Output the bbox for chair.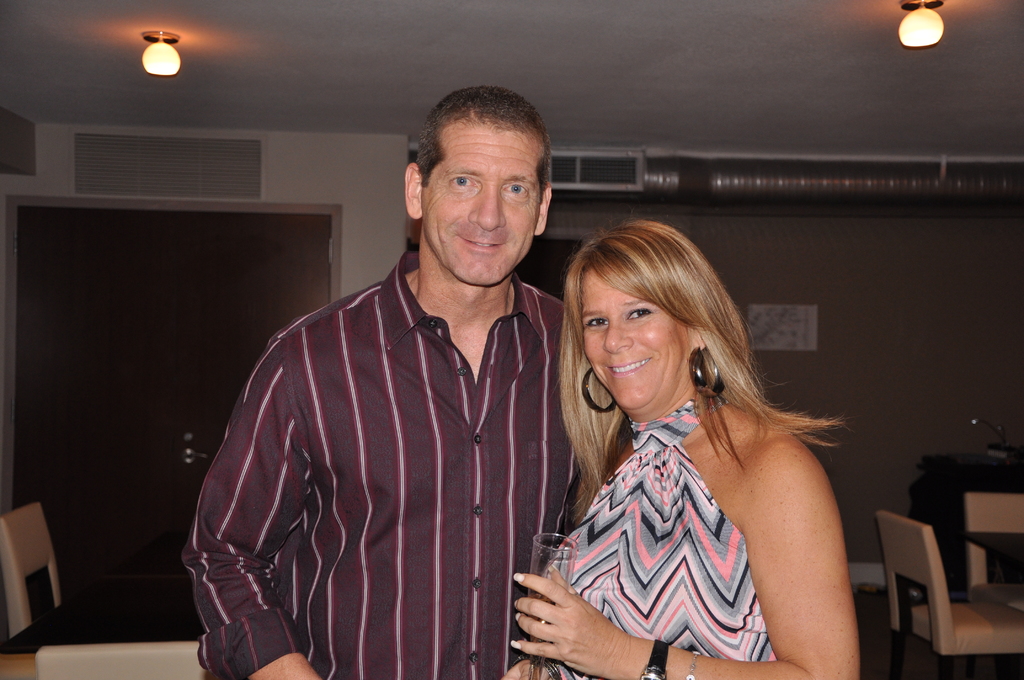
{"x1": 0, "y1": 505, "x2": 63, "y2": 638}.
